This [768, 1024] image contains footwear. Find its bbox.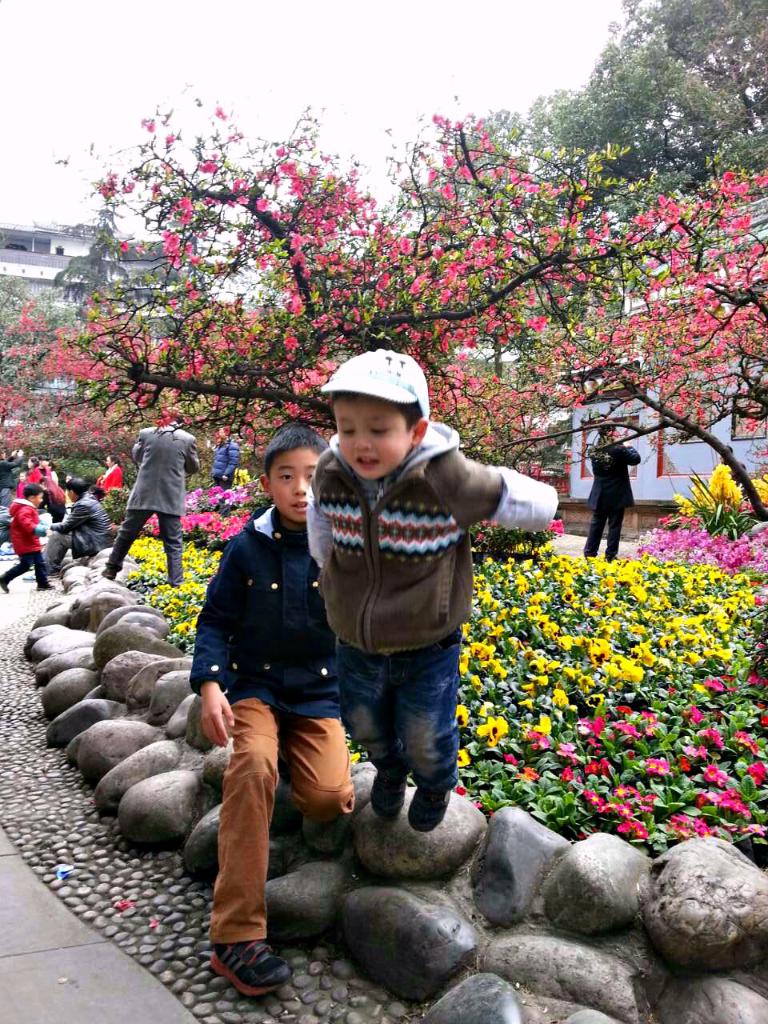
region(406, 790, 450, 830).
